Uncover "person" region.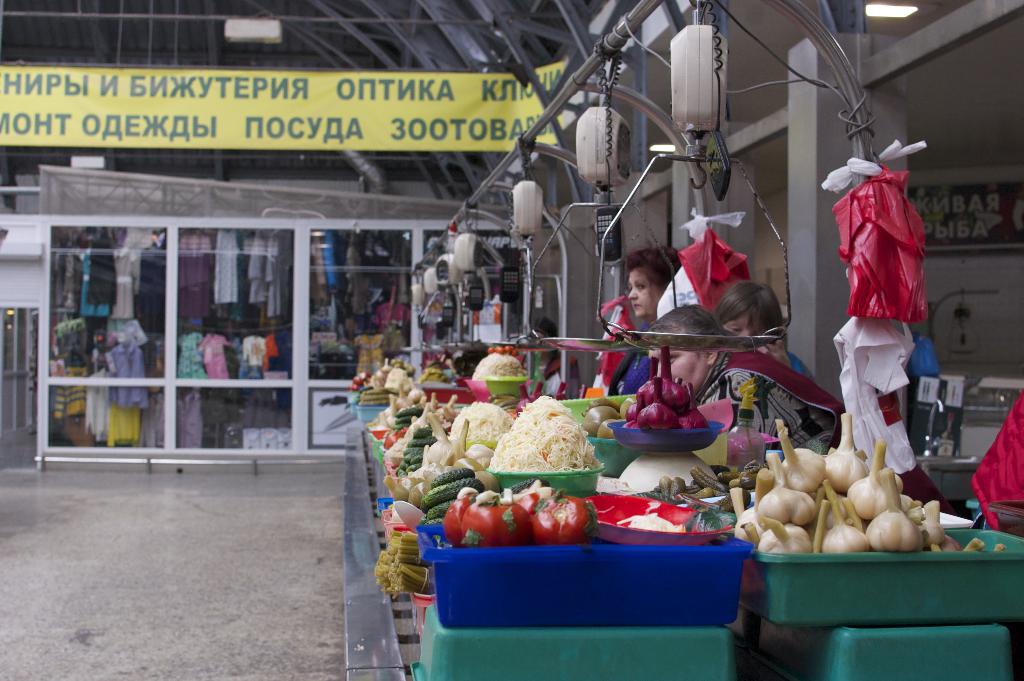
Uncovered: <region>607, 242, 680, 397</region>.
